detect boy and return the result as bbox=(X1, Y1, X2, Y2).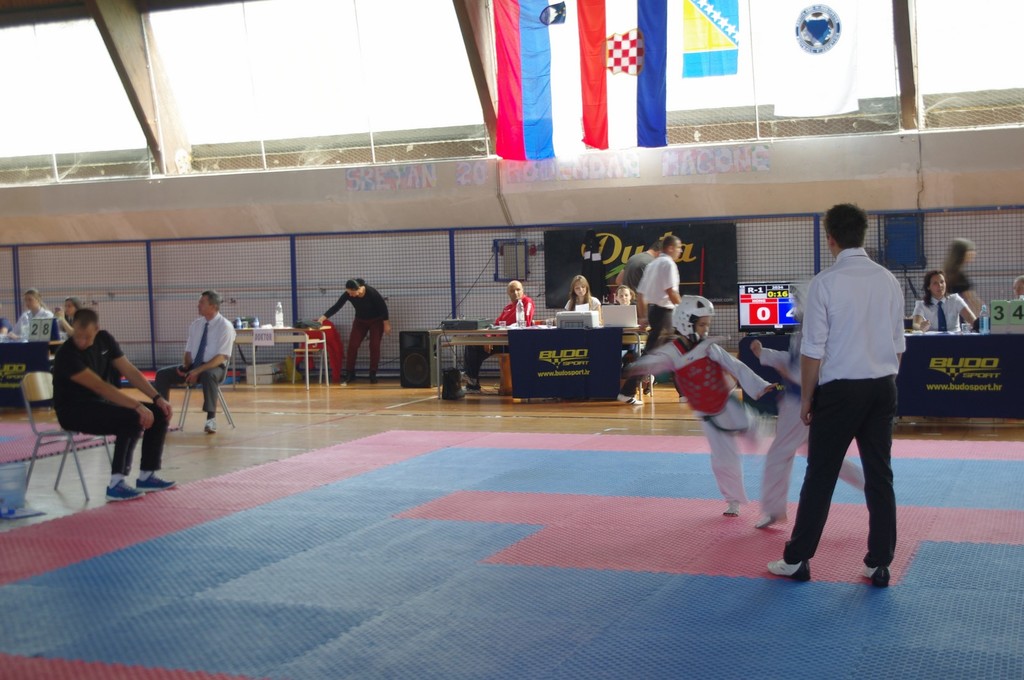
bbox=(753, 327, 863, 530).
